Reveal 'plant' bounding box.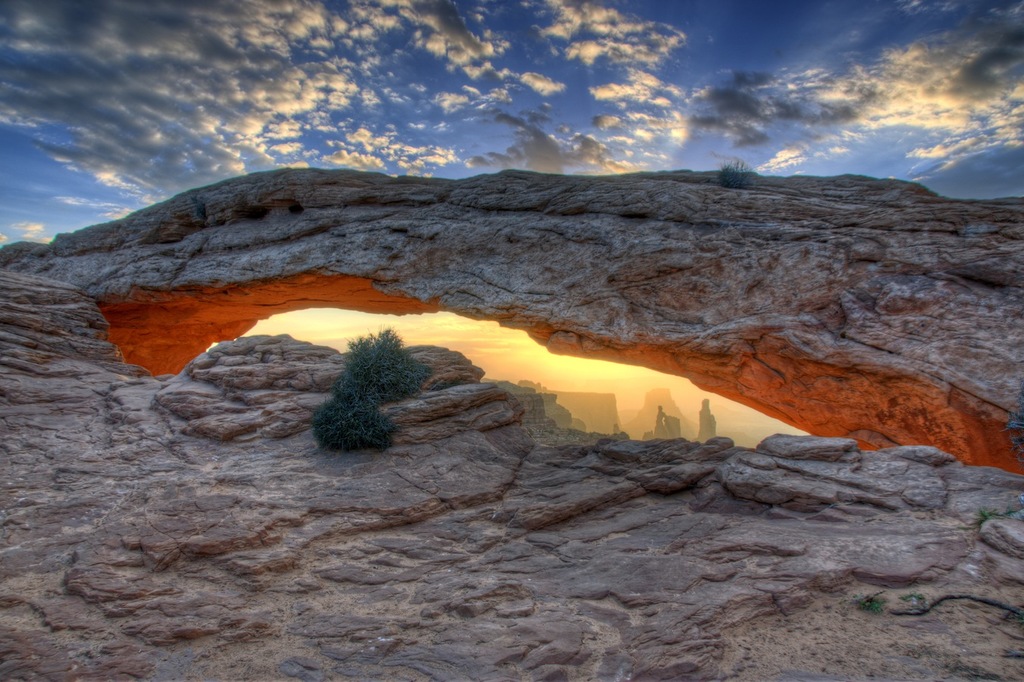
Revealed: [x1=975, y1=502, x2=1023, y2=527].
